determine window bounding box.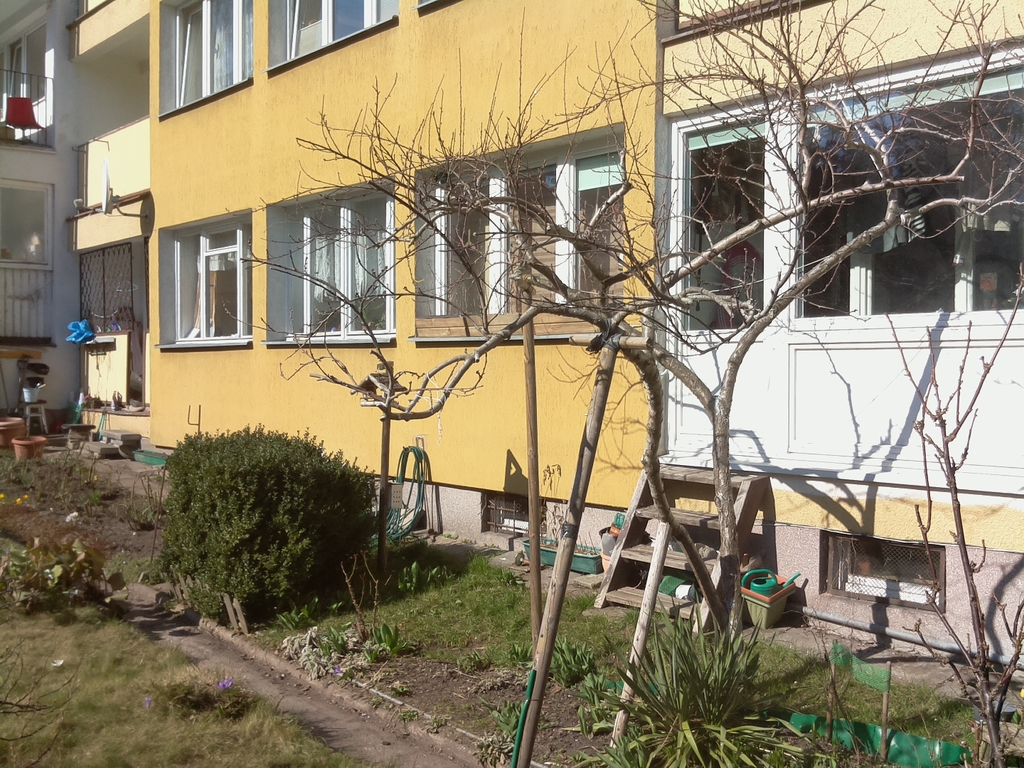
Determined: rect(298, 186, 394, 340).
